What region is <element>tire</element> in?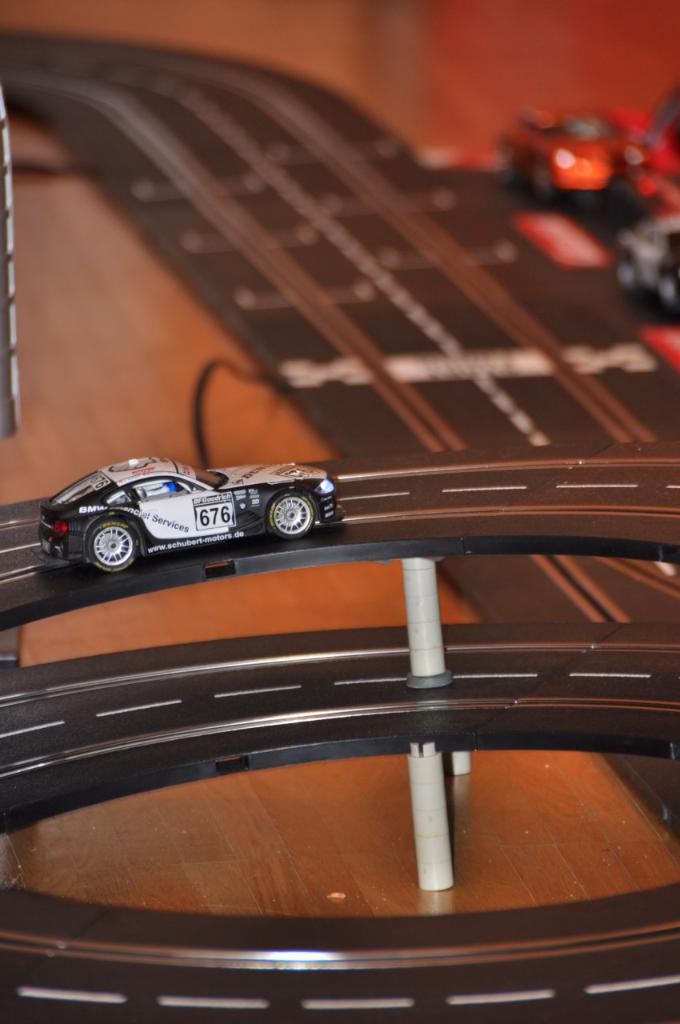
[83,515,141,573].
